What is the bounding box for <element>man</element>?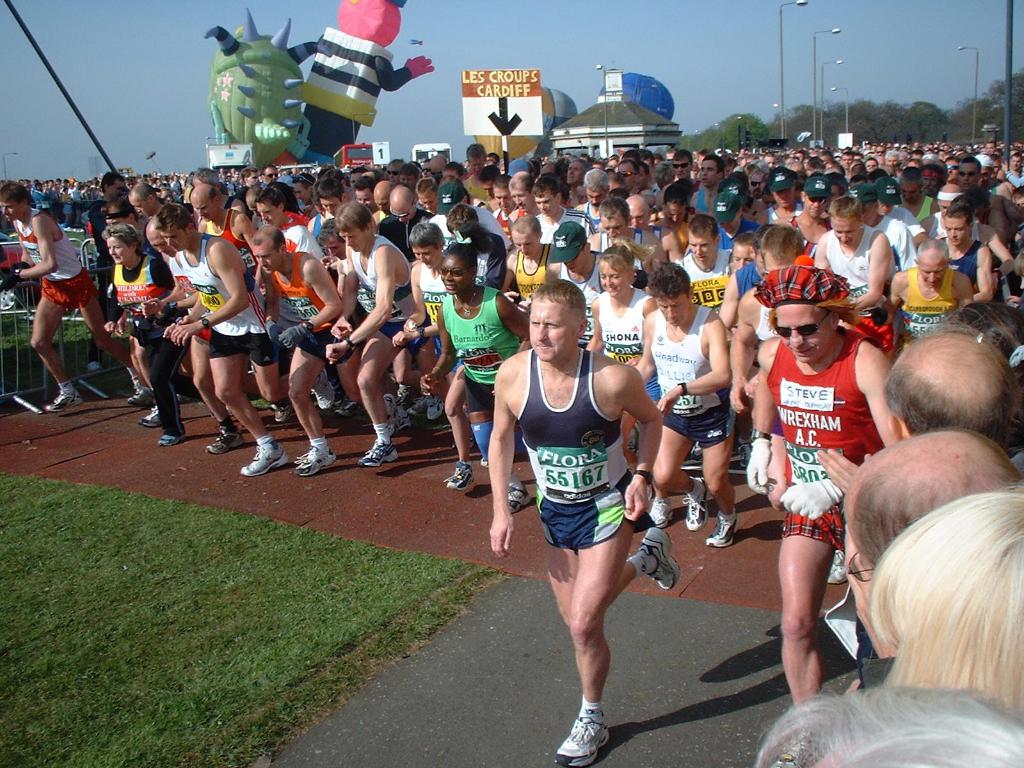
Rect(488, 259, 669, 728).
